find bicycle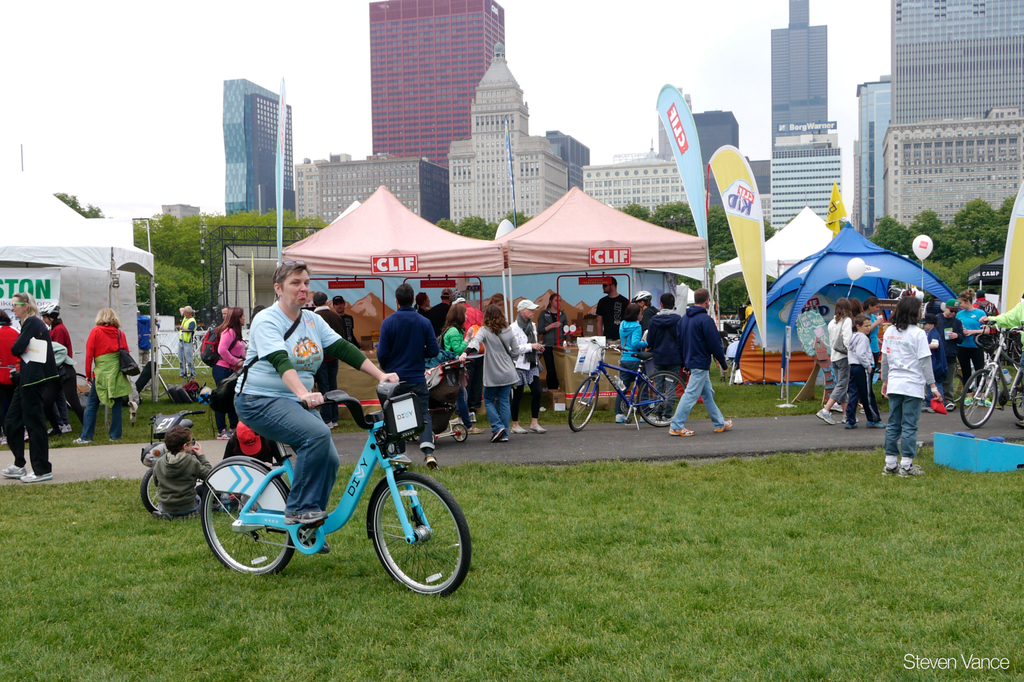
bbox=[958, 315, 1022, 428]
